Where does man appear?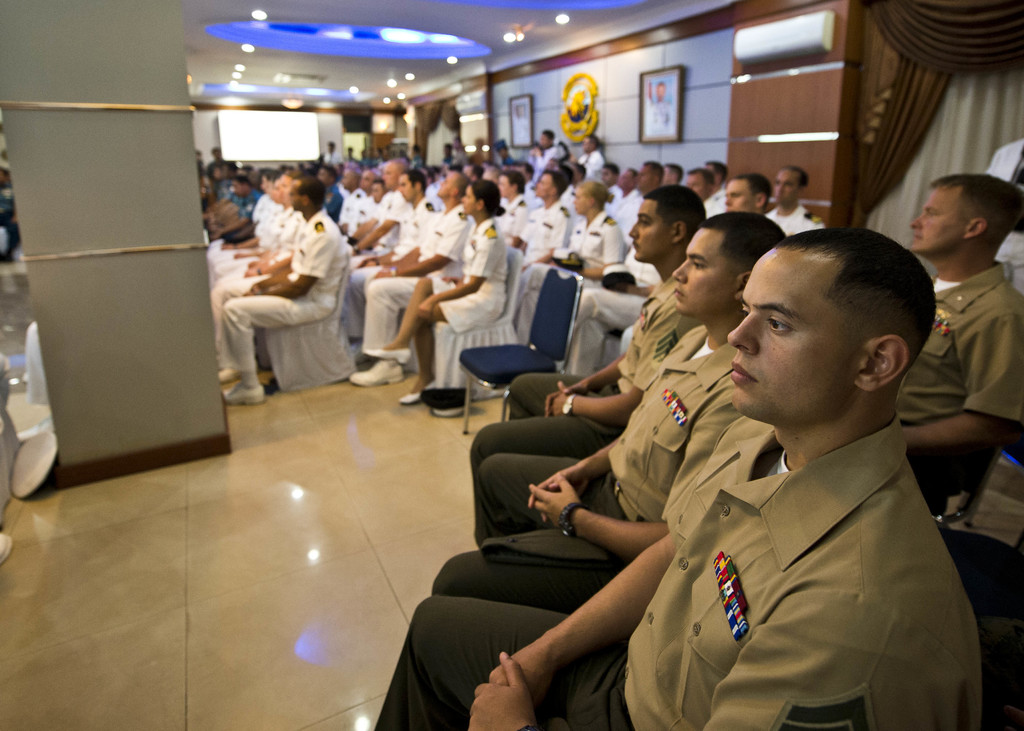
Appears at [left=324, top=136, right=343, bottom=165].
